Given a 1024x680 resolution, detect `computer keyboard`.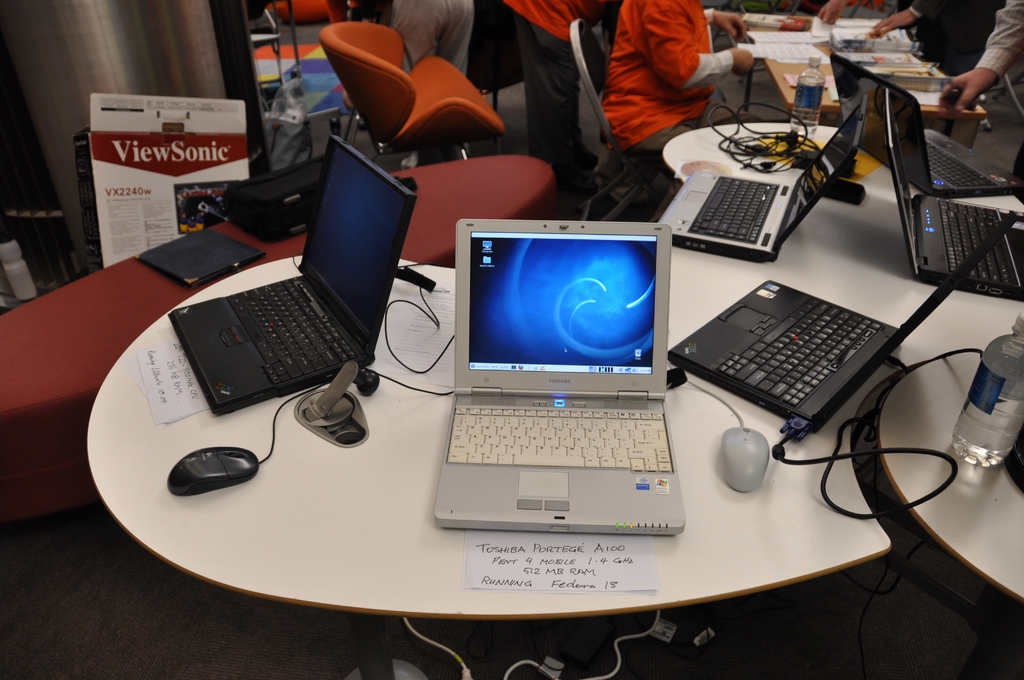
<bbox>711, 293, 891, 408</bbox>.
